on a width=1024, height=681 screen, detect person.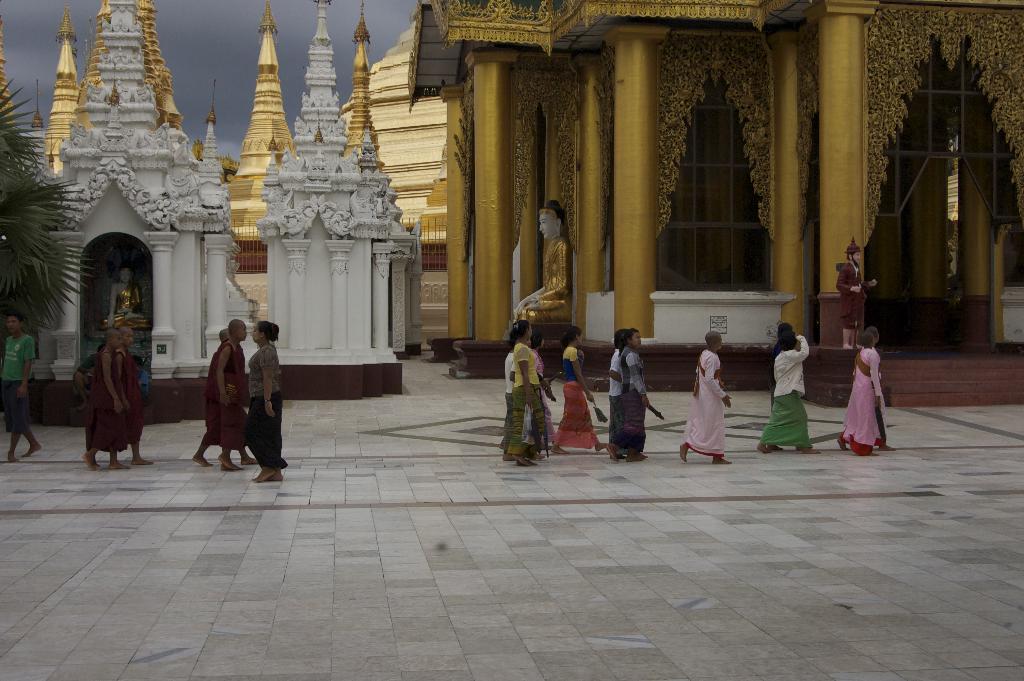
select_region(108, 324, 148, 472).
